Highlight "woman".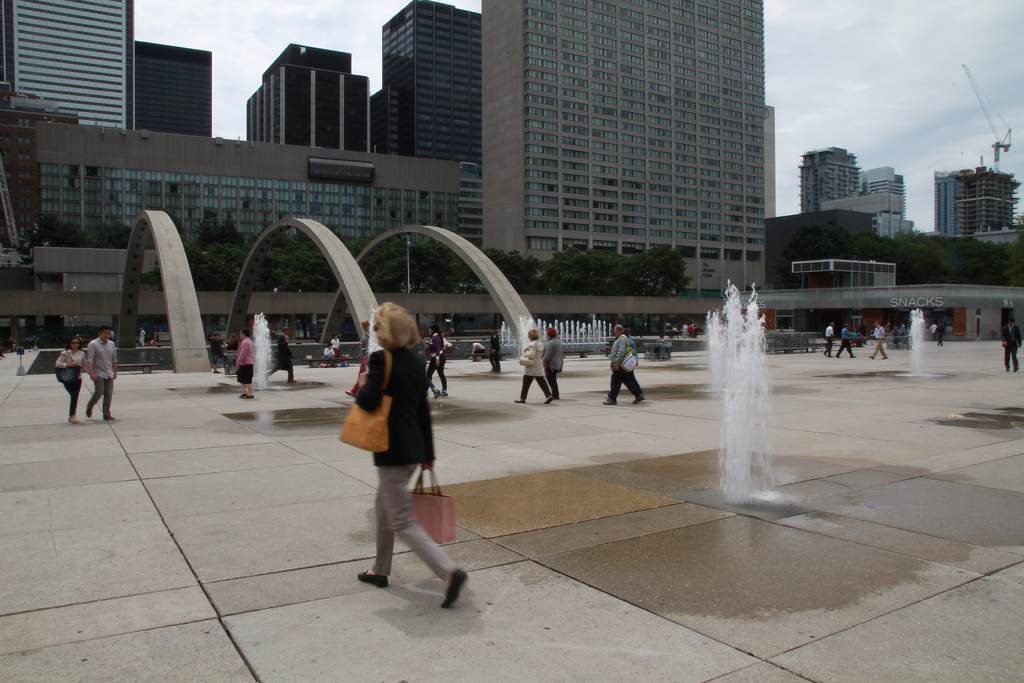
Highlighted region: 508, 331, 554, 402.
